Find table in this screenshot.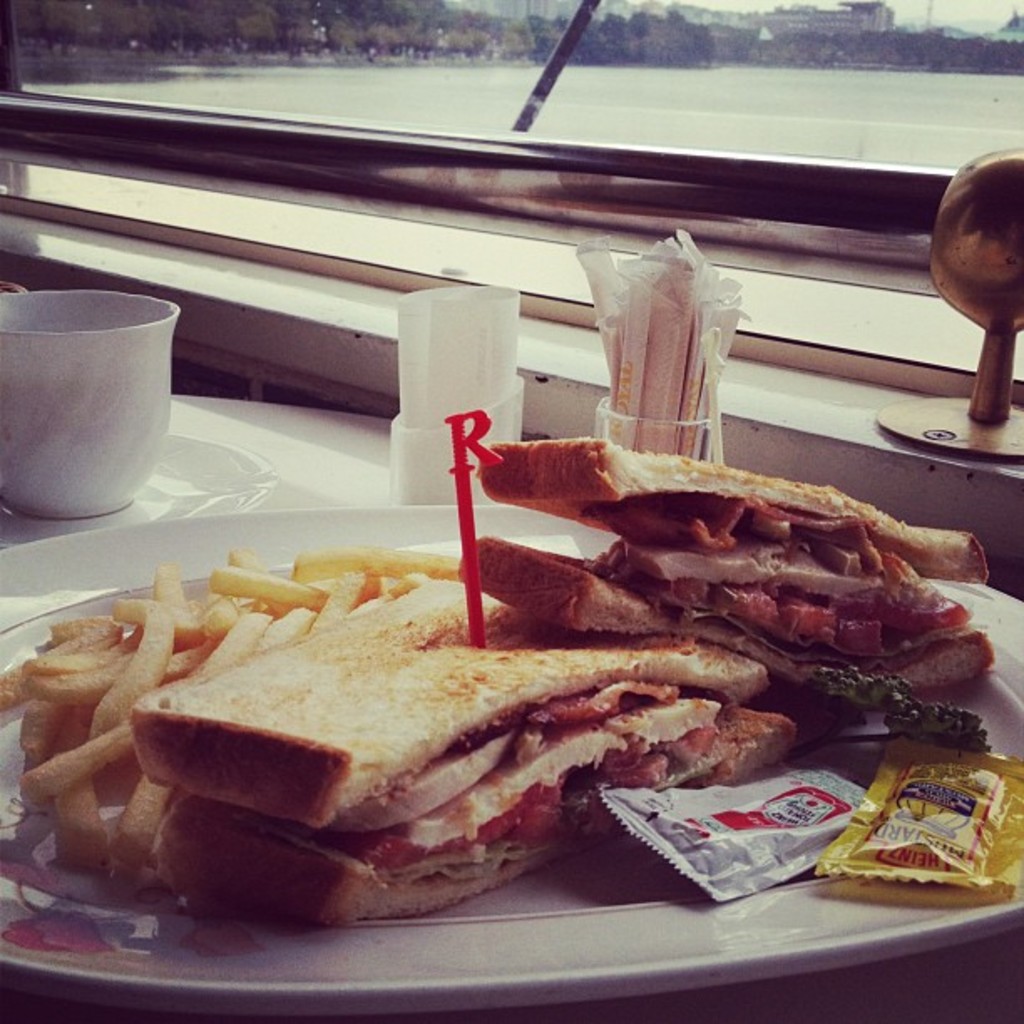
The bounding box for table is Rect(0, 92, 1022, 1022).
